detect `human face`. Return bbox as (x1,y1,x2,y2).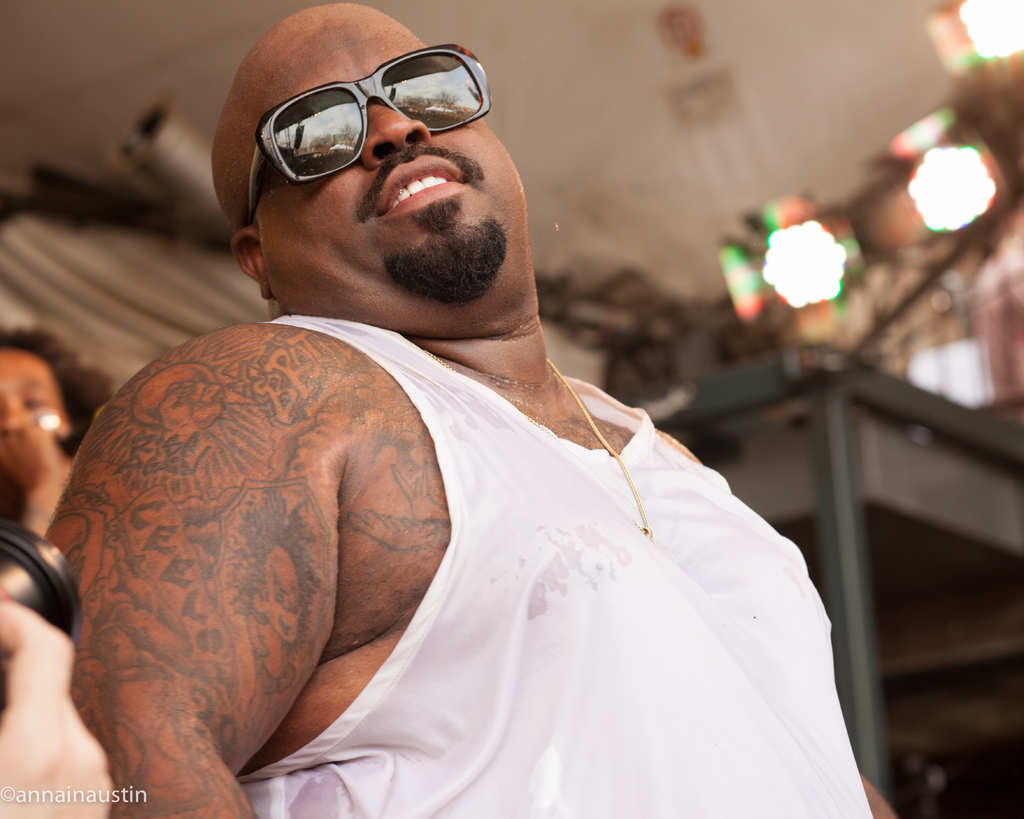
(251,0,525,323).
